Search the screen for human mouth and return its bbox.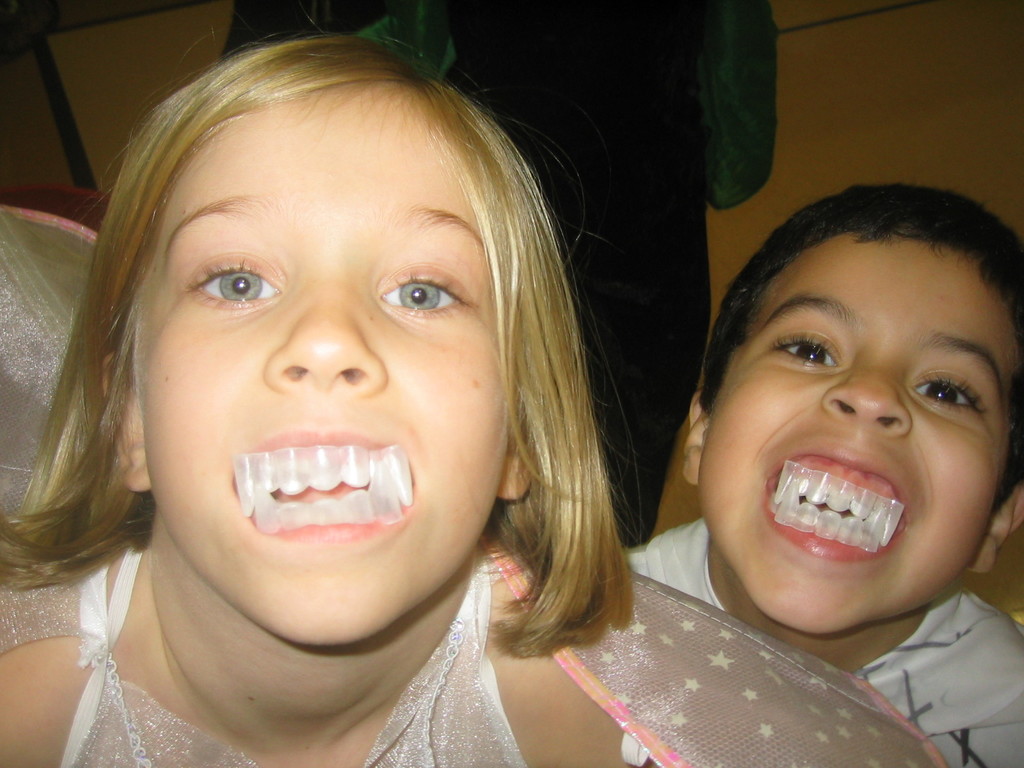
Found: [x1=765, y1=440, x2=909, y2=561].
